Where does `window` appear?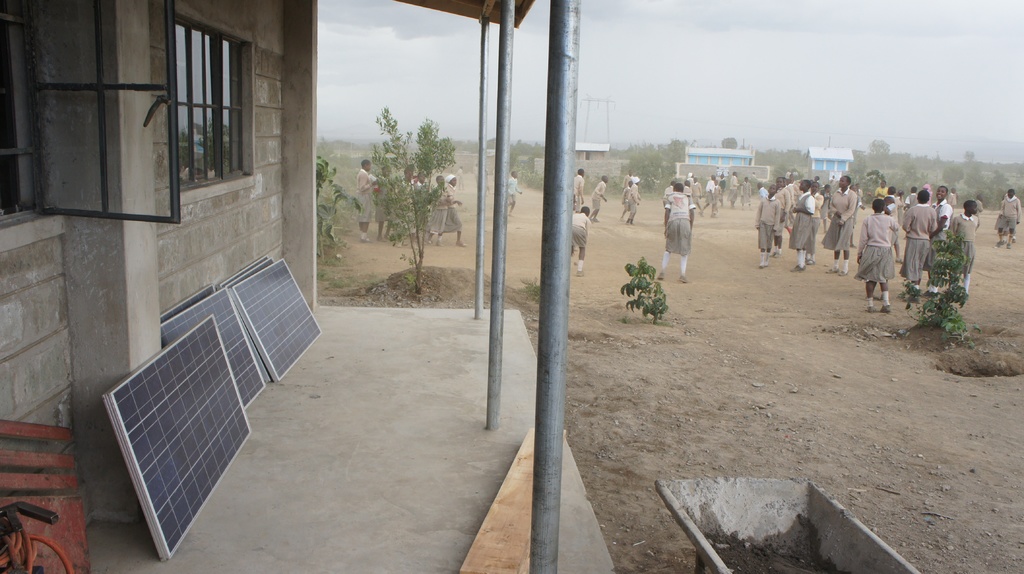
Appears at x1=0, y1=0, x2=173, y2=234.
